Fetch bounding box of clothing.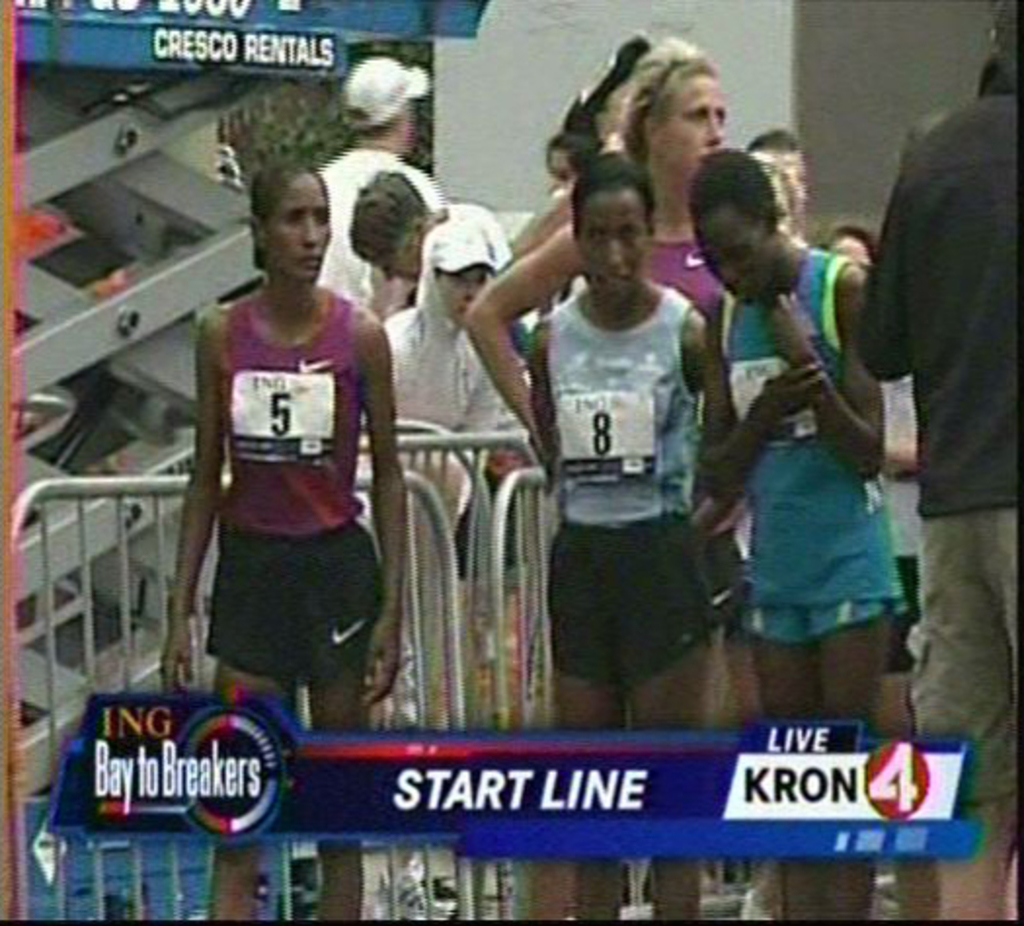
Bbox: <box>710,234,915,647</box>.
